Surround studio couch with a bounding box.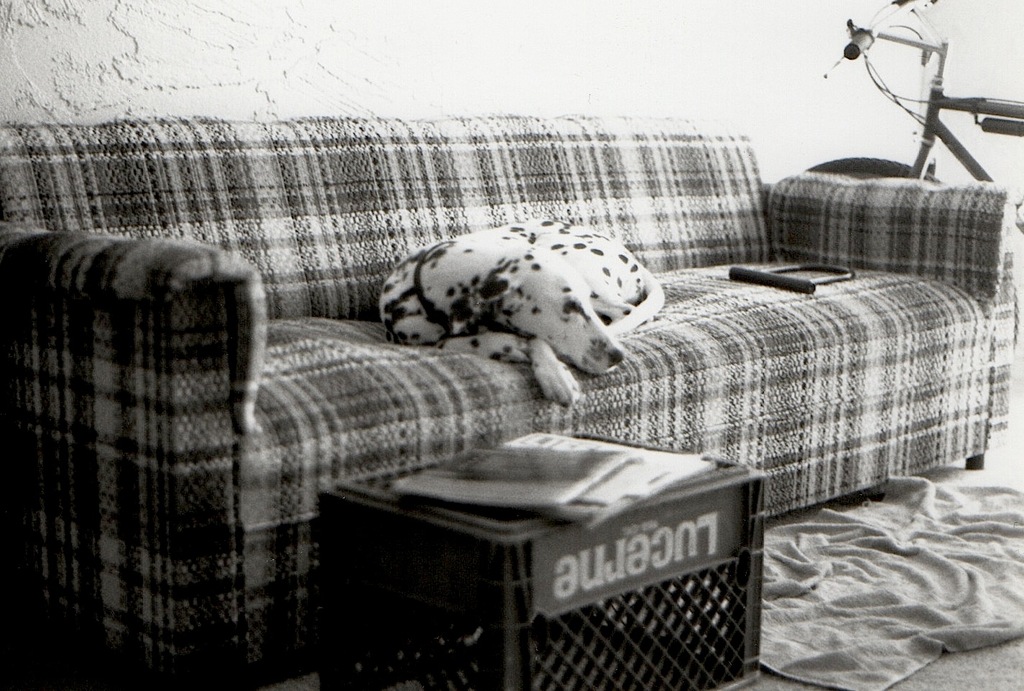
box=[0, 116, 1023, 690].
